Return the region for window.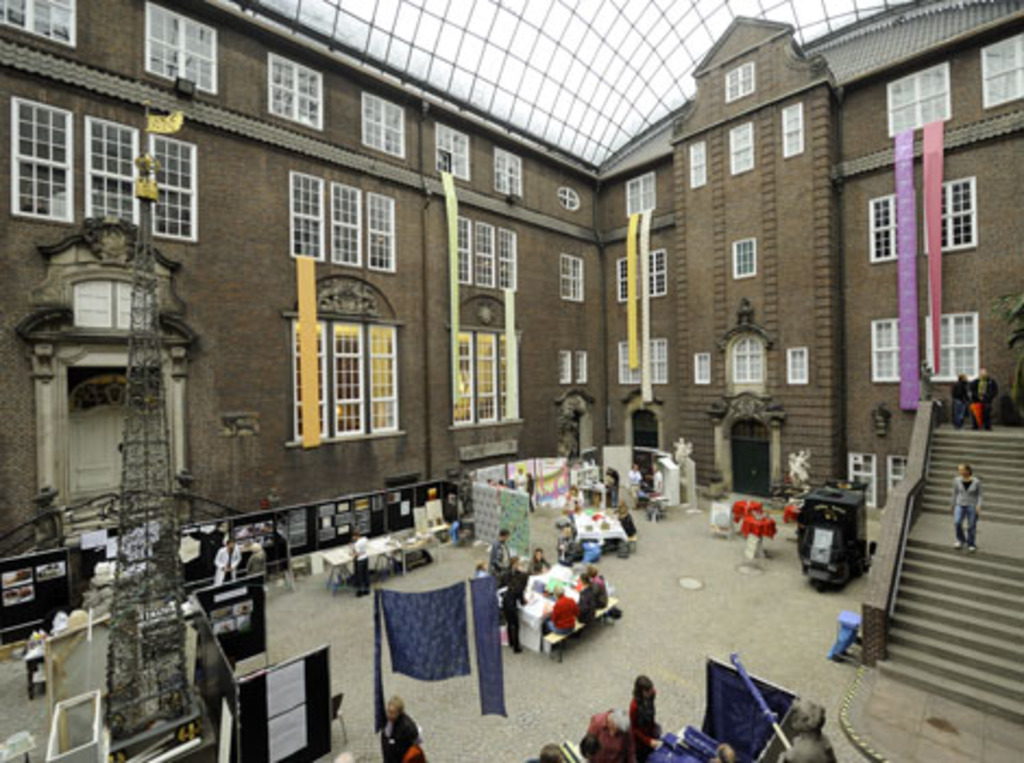
<bbox>730, 329, 767, 384</bbox>.
